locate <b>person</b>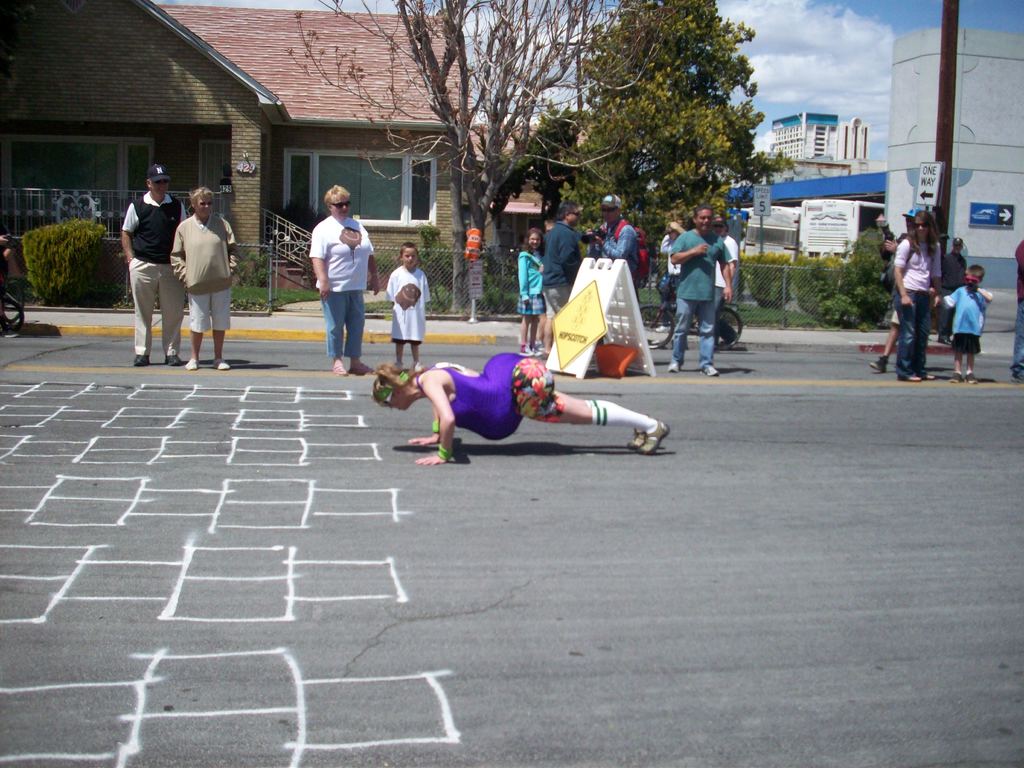
369/349/671/468
